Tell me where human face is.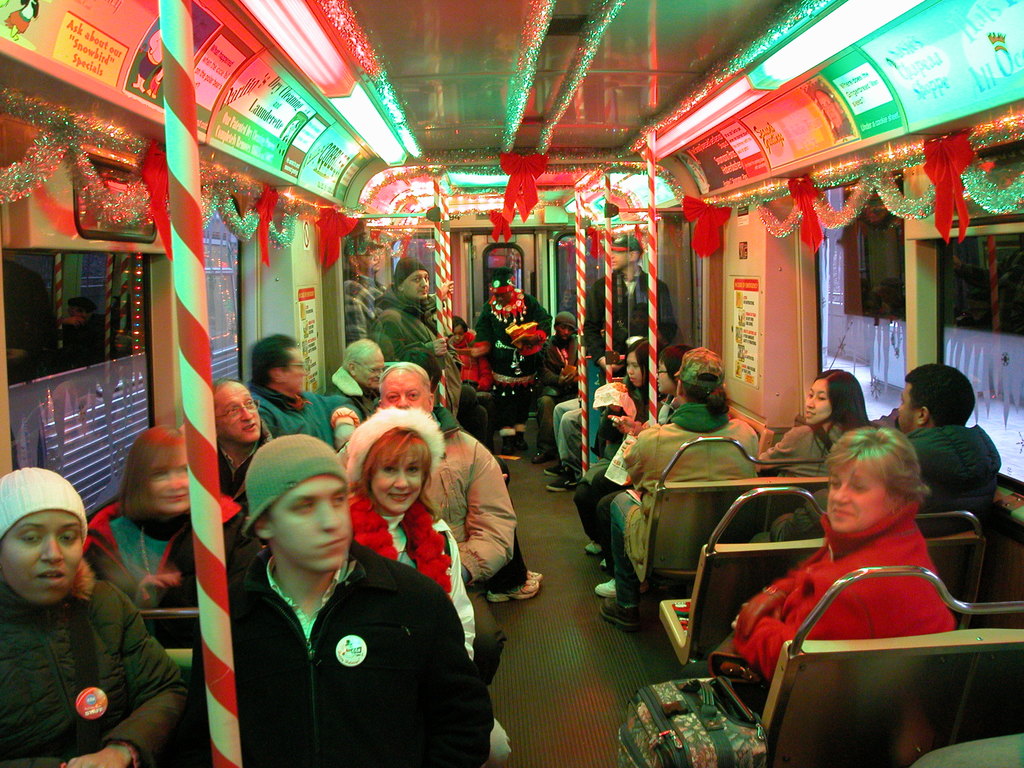
human face is at [left=218, top=383, right=256, bottom=438].
